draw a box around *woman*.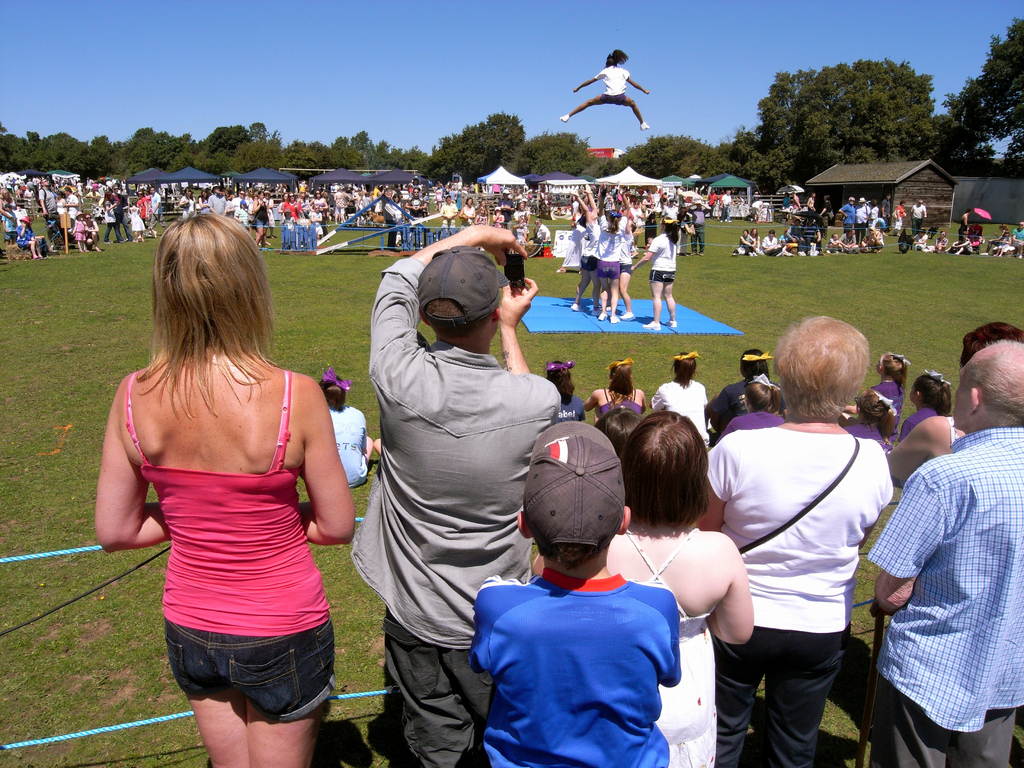
{"x1": 262, "y1": 189, "x2": 275, "y2": 239}.
